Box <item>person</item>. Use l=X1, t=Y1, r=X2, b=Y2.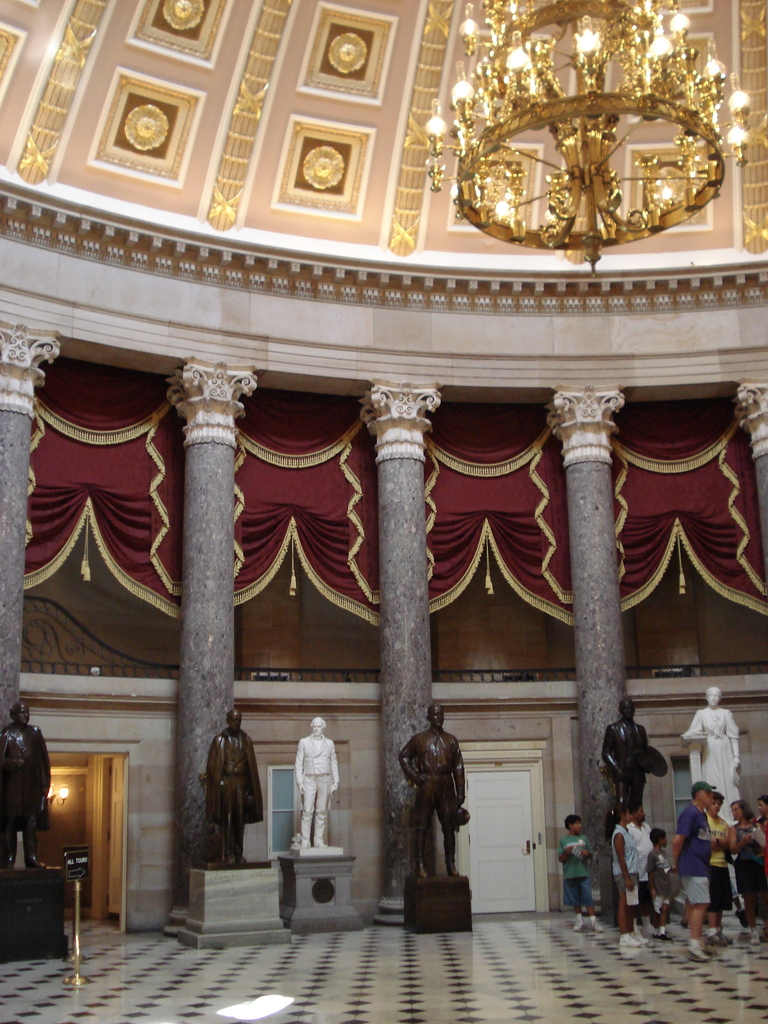
l=396, t=689, r=469, b=877.
